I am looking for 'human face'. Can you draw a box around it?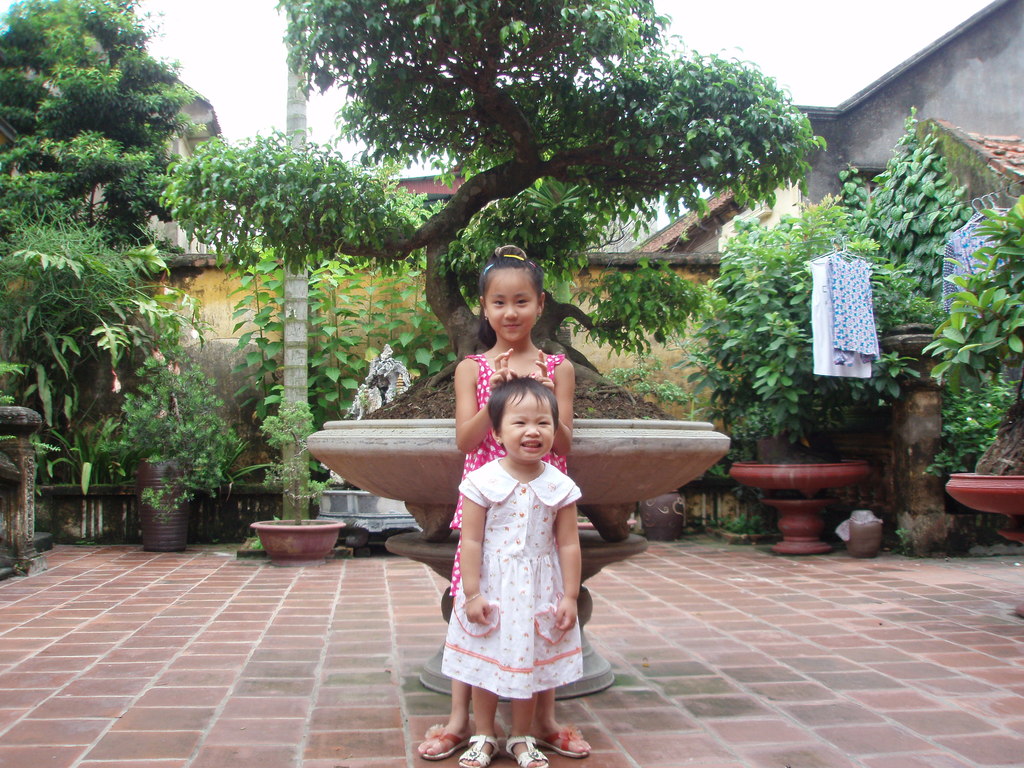
Sure, the bounding box is [486, 273, 532, 347].
